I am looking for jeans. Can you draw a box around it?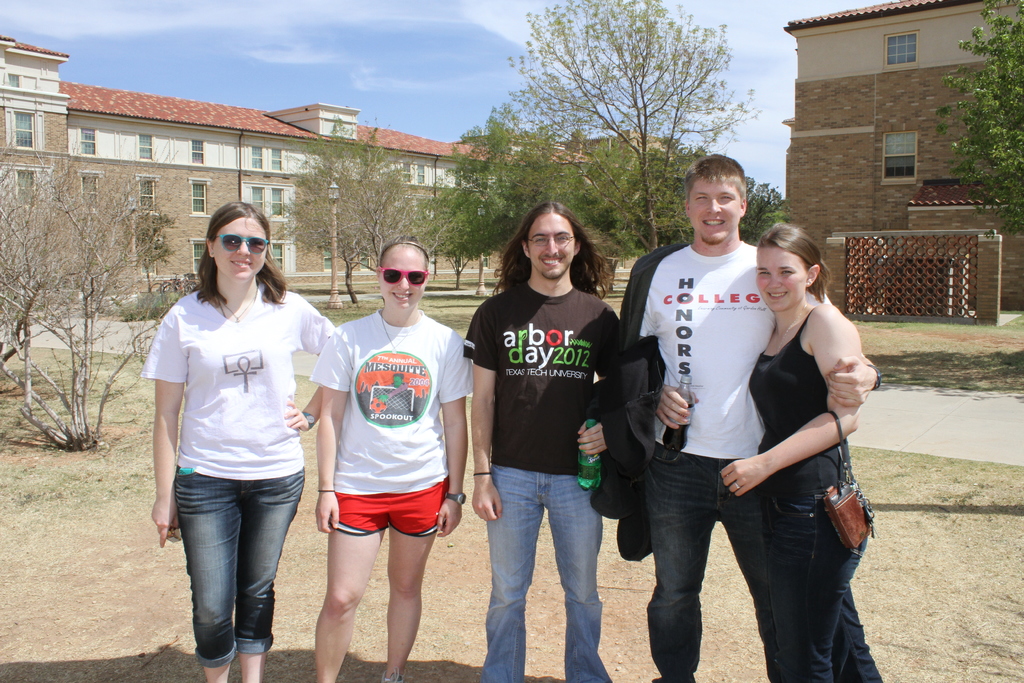
Sure, the bounding box is crop(168, 465, 290, 665).
